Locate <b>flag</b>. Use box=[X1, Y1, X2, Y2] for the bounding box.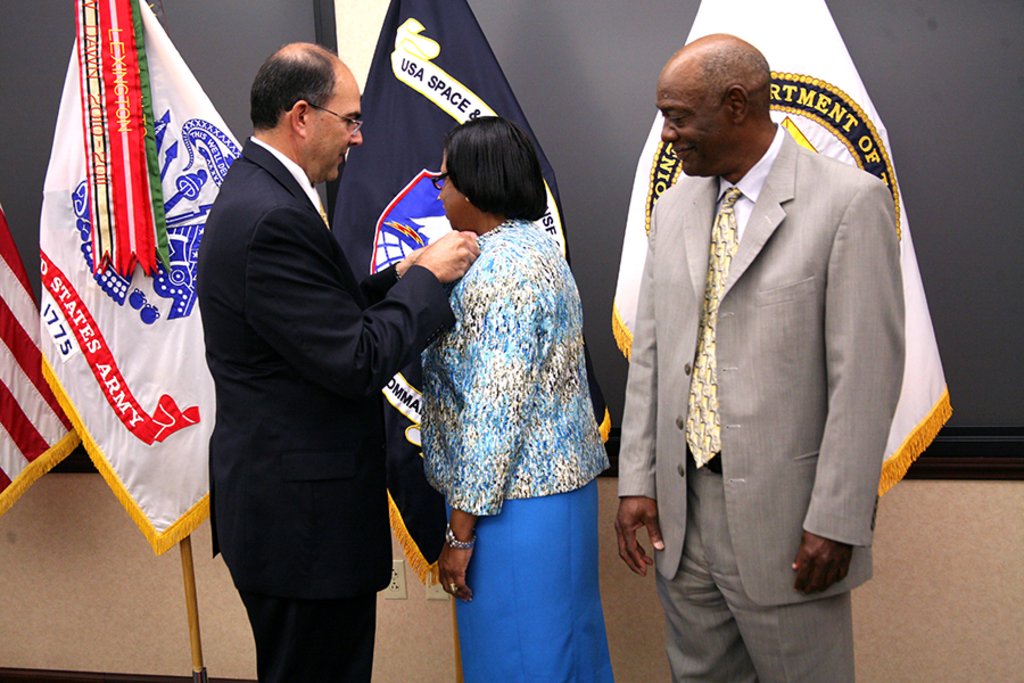
box=[38, 0, 256, 553].
